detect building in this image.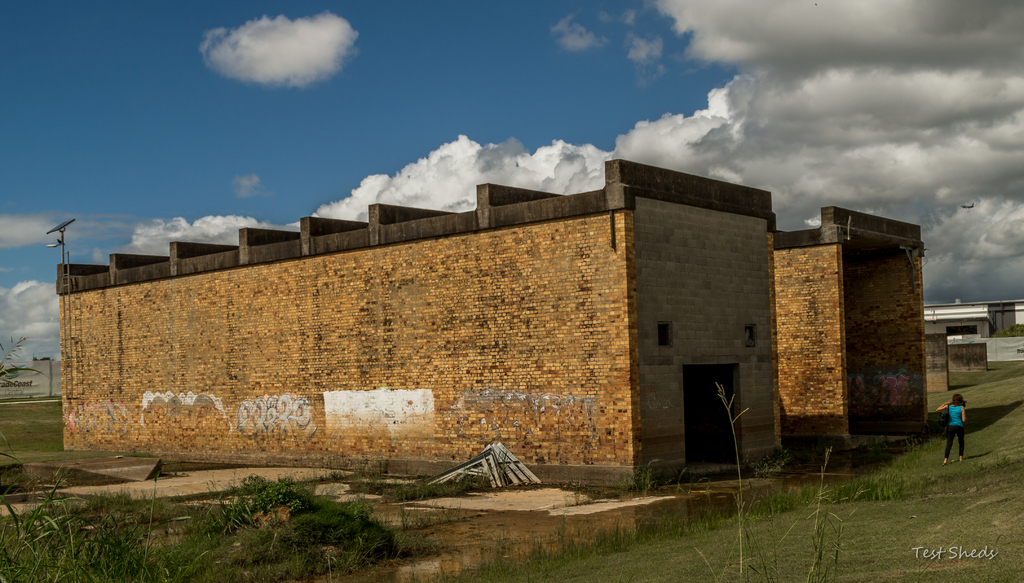
Detection: bbox(775, 205, 936, 450).
